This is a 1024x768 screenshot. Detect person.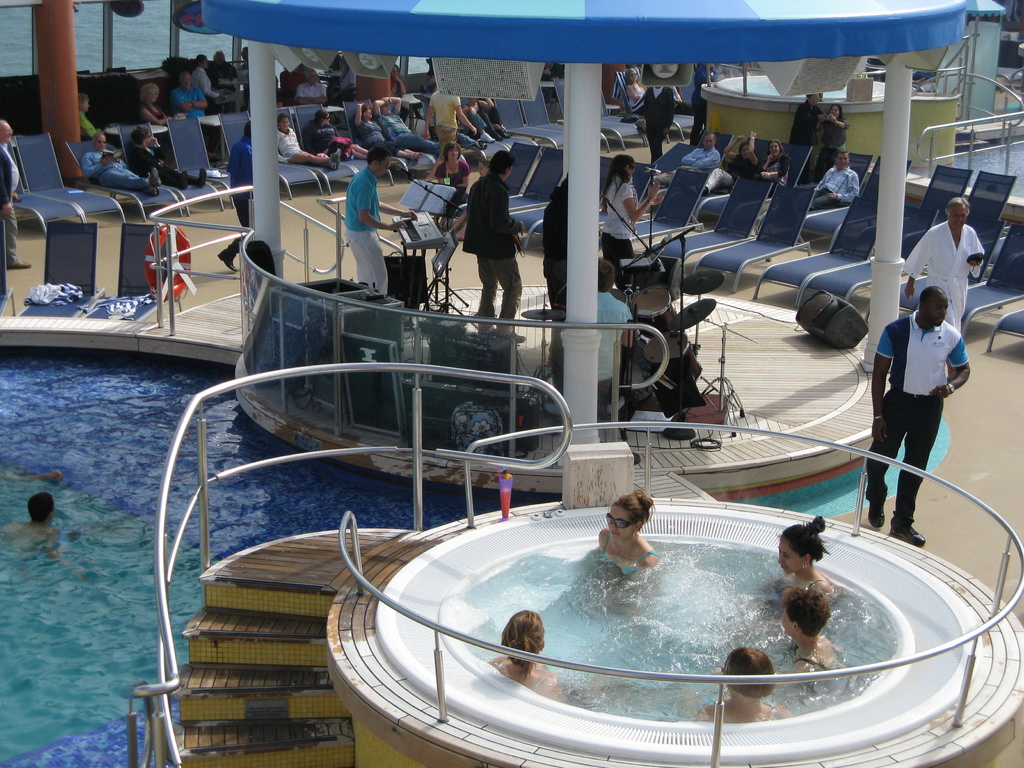
detection(206, 51, 240, 111).
